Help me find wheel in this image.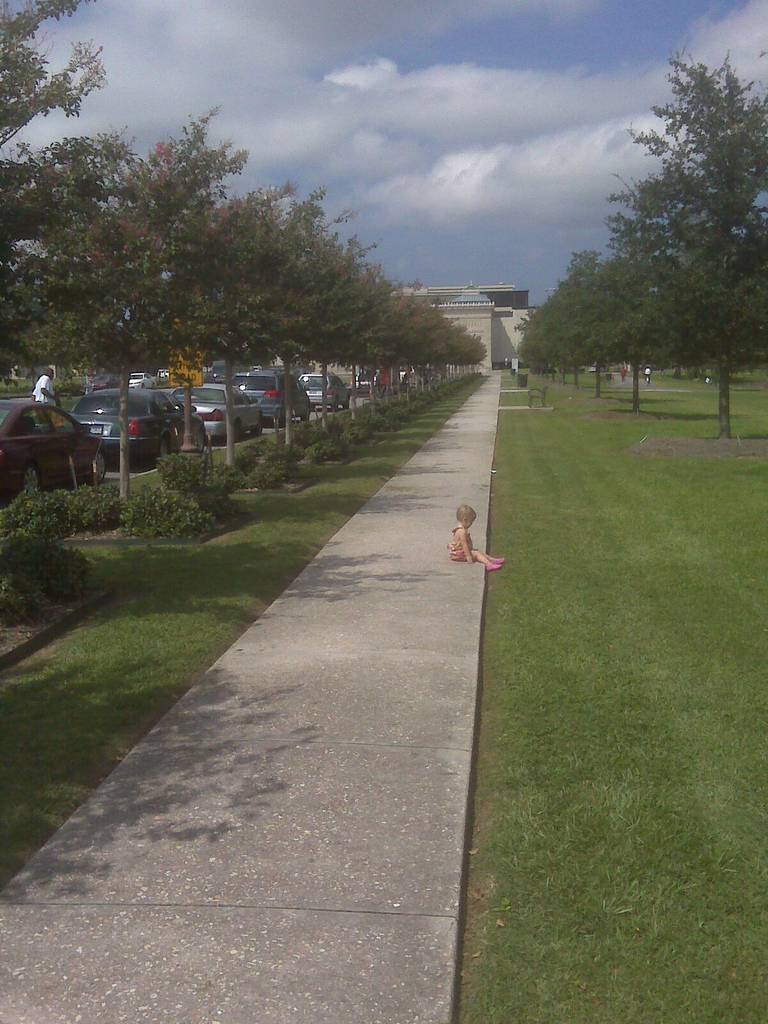
Found it: (left=150, top=438, right=173, bottom=468).
